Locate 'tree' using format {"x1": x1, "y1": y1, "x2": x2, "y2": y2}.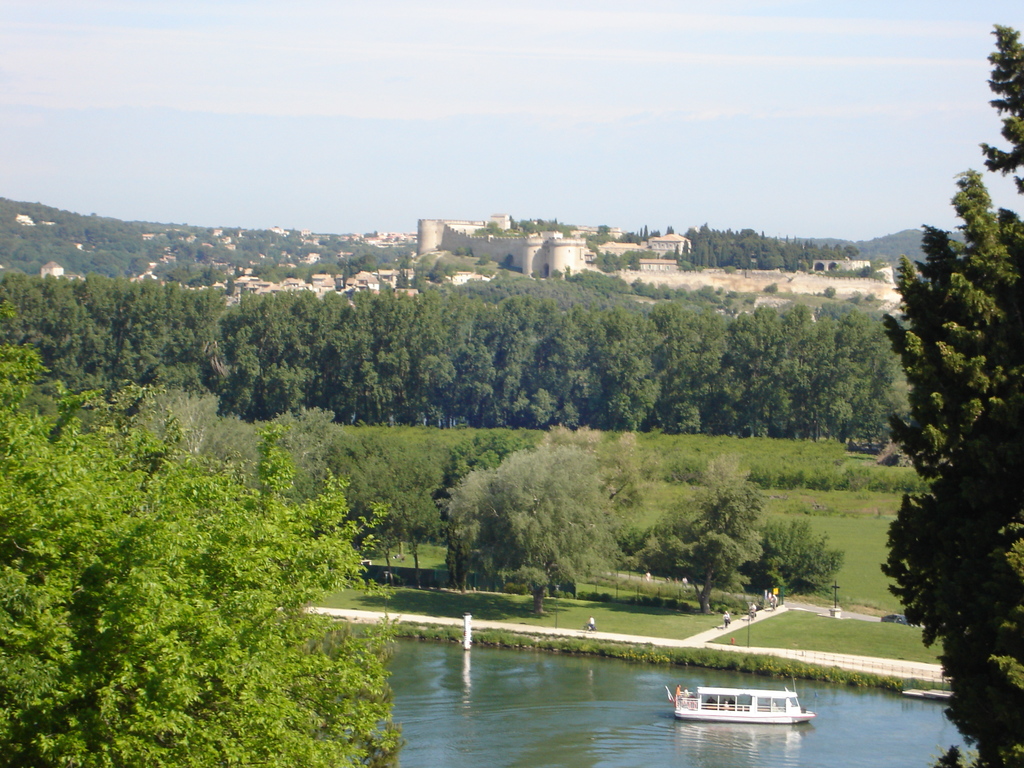
{"x1": 755, "y1": 520, "x2": 847, "y2": 600}.
